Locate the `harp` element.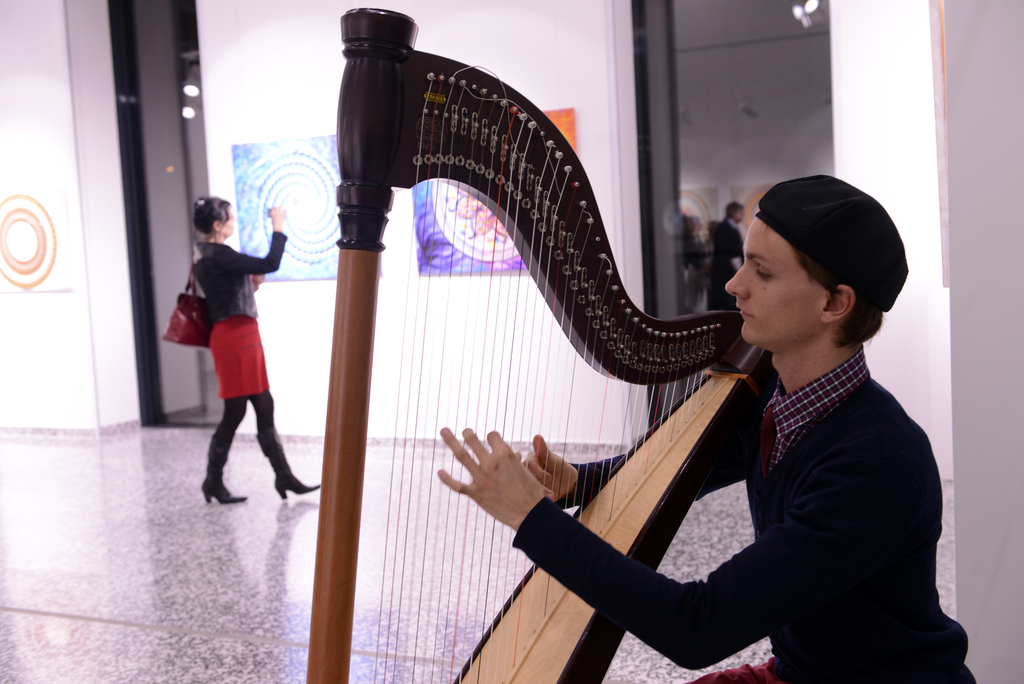
Element bbox: [left=308, top=10, right=767, bottom=683].
